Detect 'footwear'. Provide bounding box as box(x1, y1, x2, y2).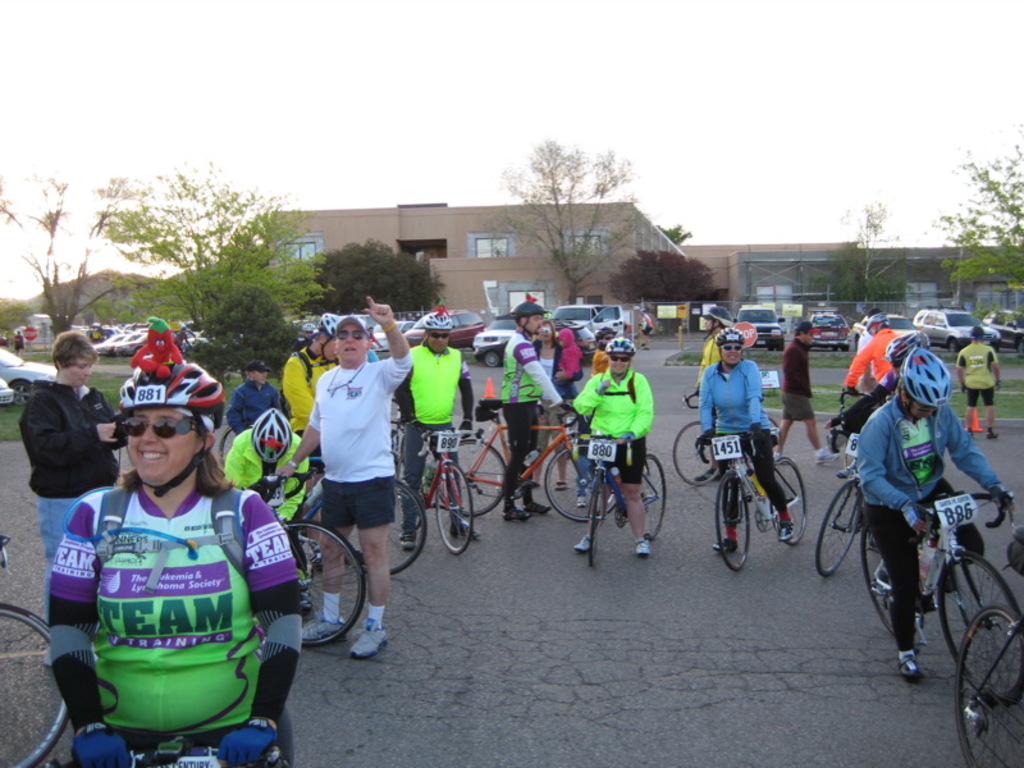
box(503, 507, 531, 522).
